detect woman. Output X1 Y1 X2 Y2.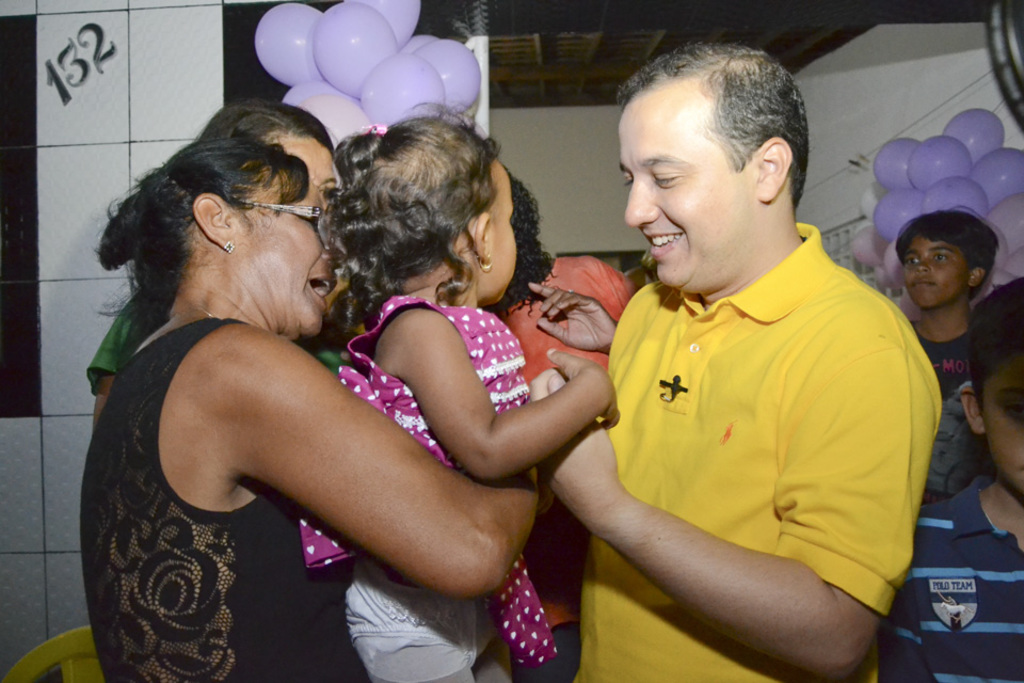
83 138 539 682.
